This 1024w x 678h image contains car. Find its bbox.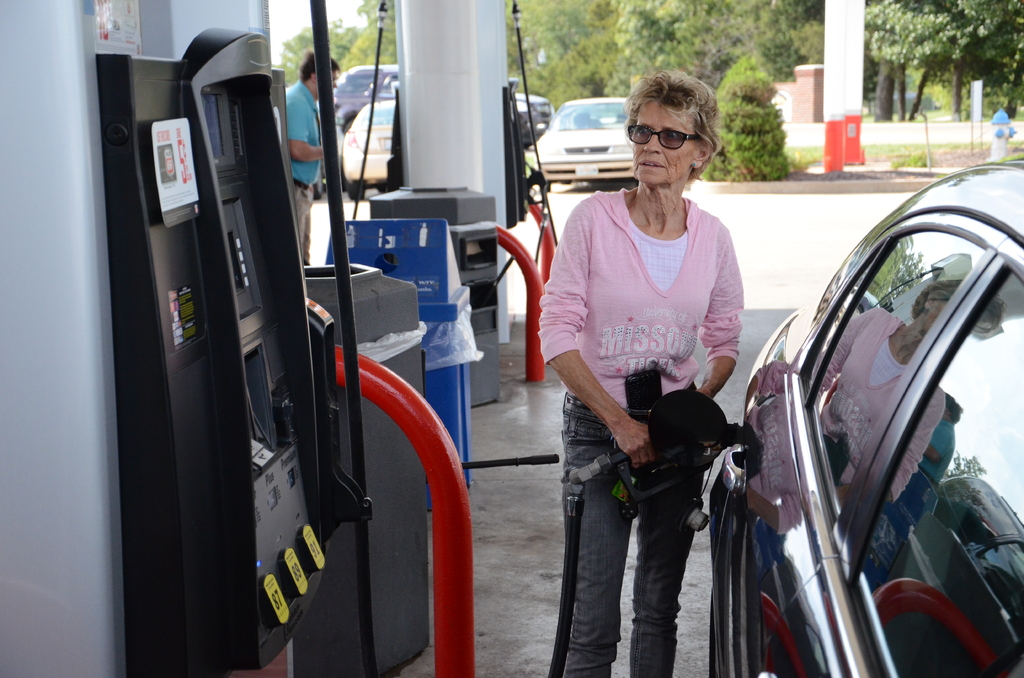
[732,109,1023,676].
